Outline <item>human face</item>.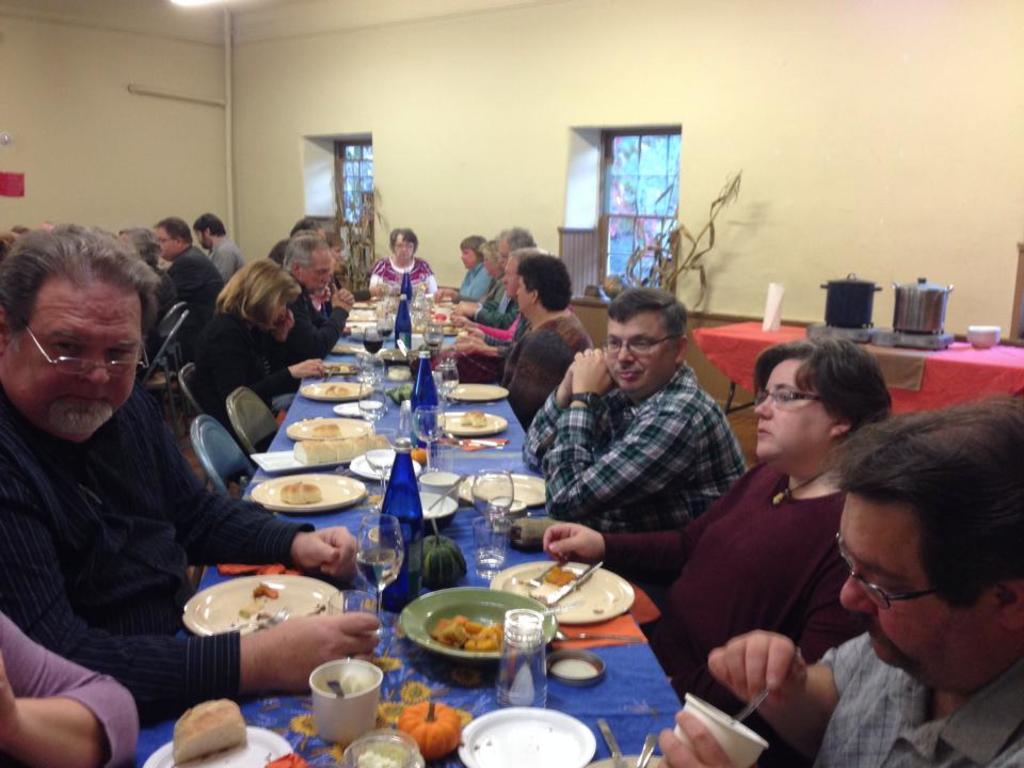
Outline: [501, 263, 521, 299].
